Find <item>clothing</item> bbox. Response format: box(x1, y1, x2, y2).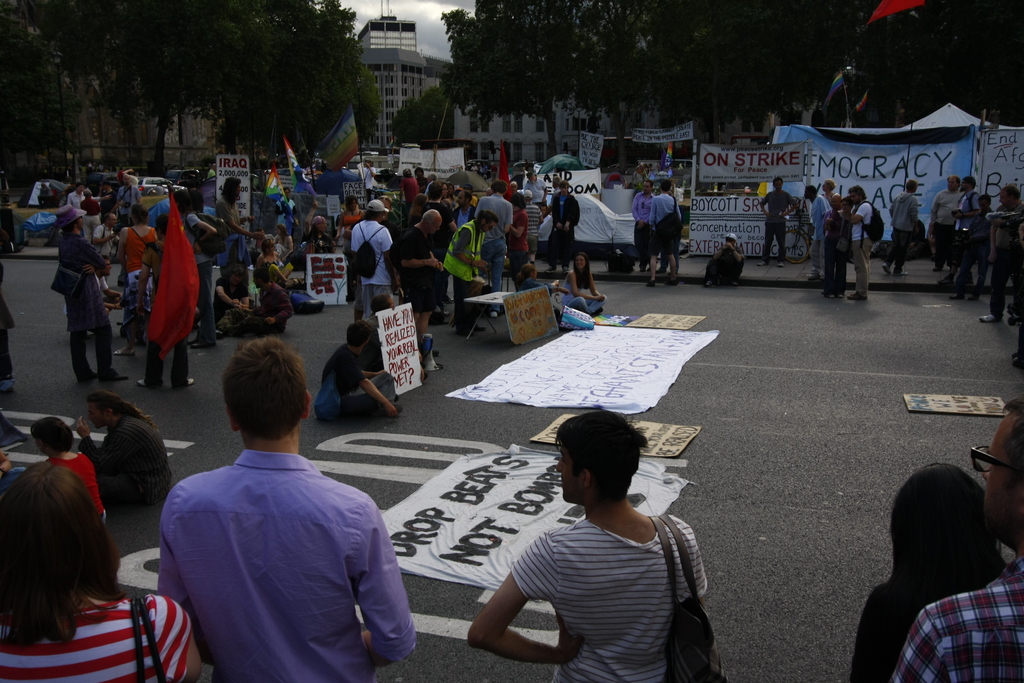
box(516, 275, 553, 295).
